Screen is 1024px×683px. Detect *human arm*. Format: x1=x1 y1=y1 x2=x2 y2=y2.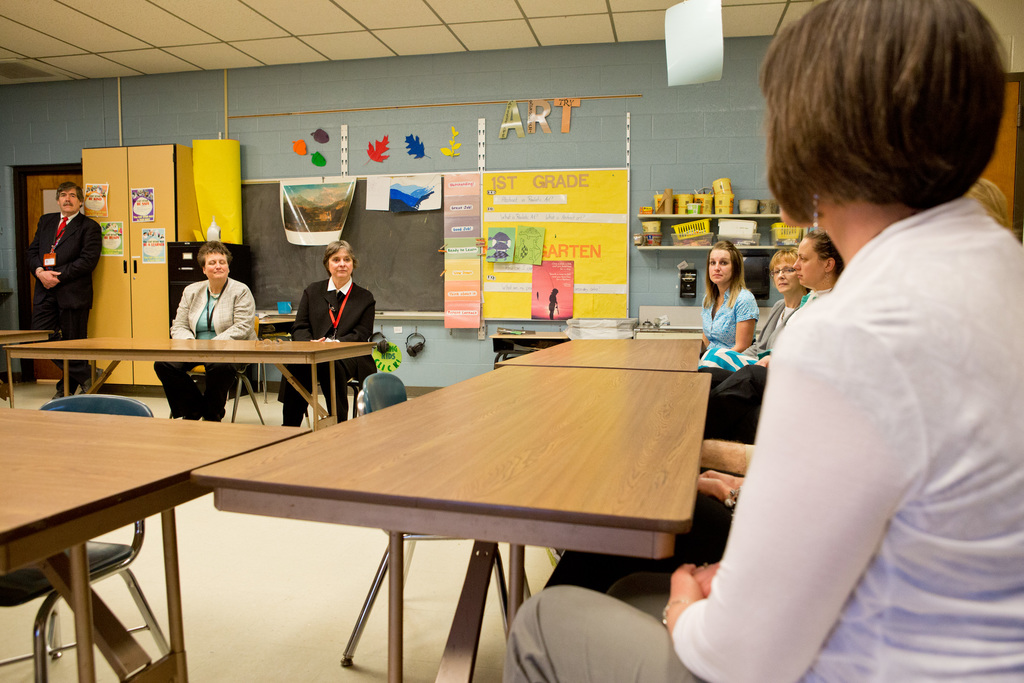
x1=290 y1=291 x2=324 y2=342.
